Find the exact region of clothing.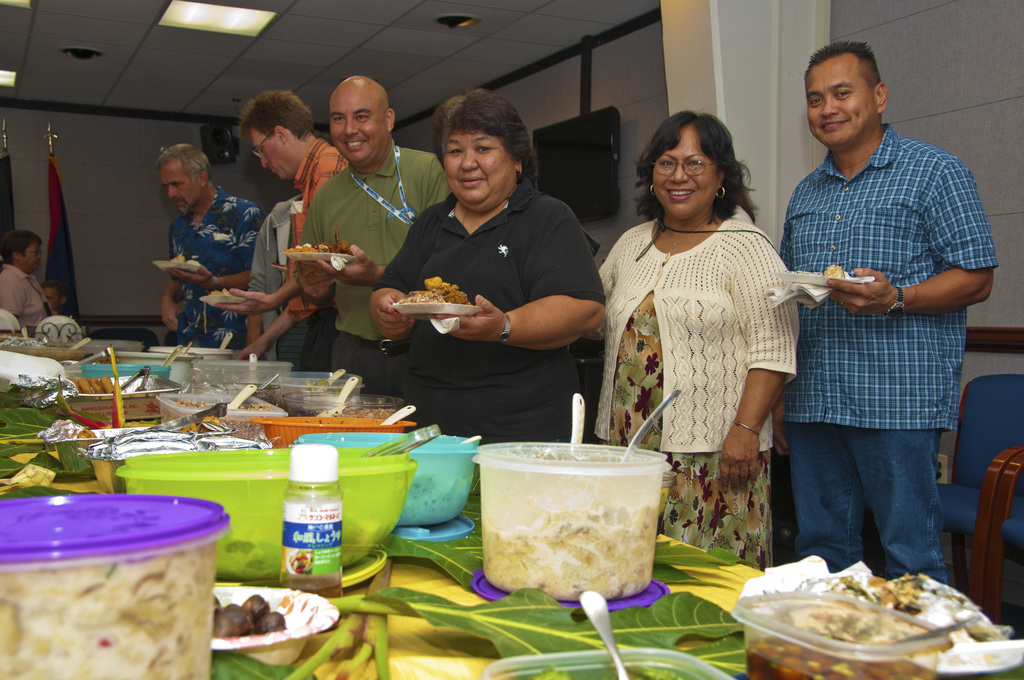
Exact region: rect(599, 219, 806, 571).
